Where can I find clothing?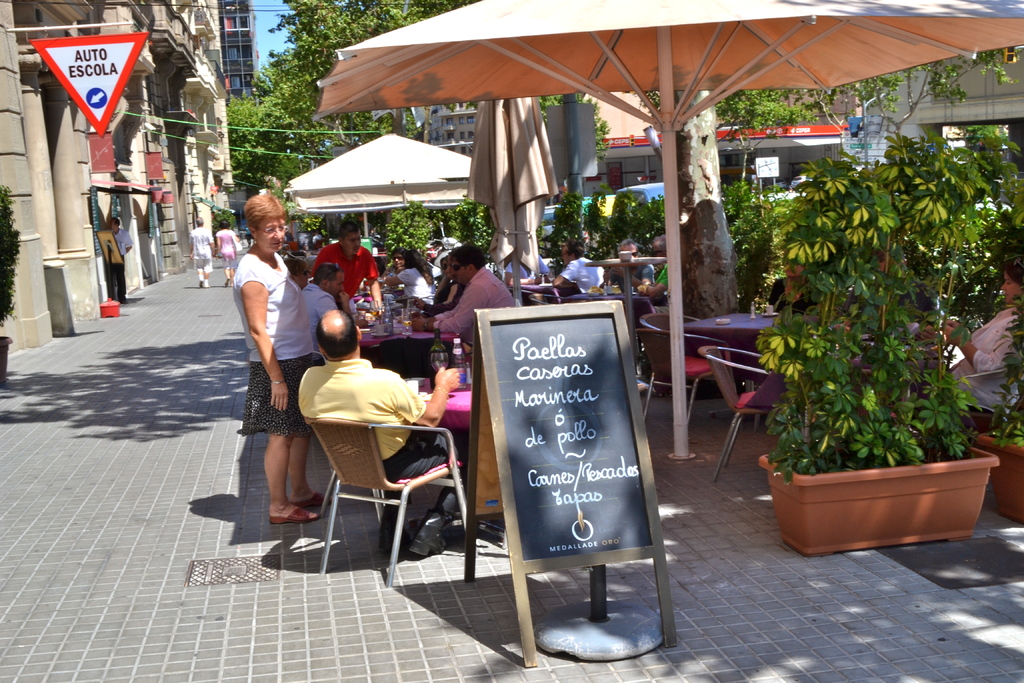
You can find it at left=945, top=304, right=1021, bottom=407.
